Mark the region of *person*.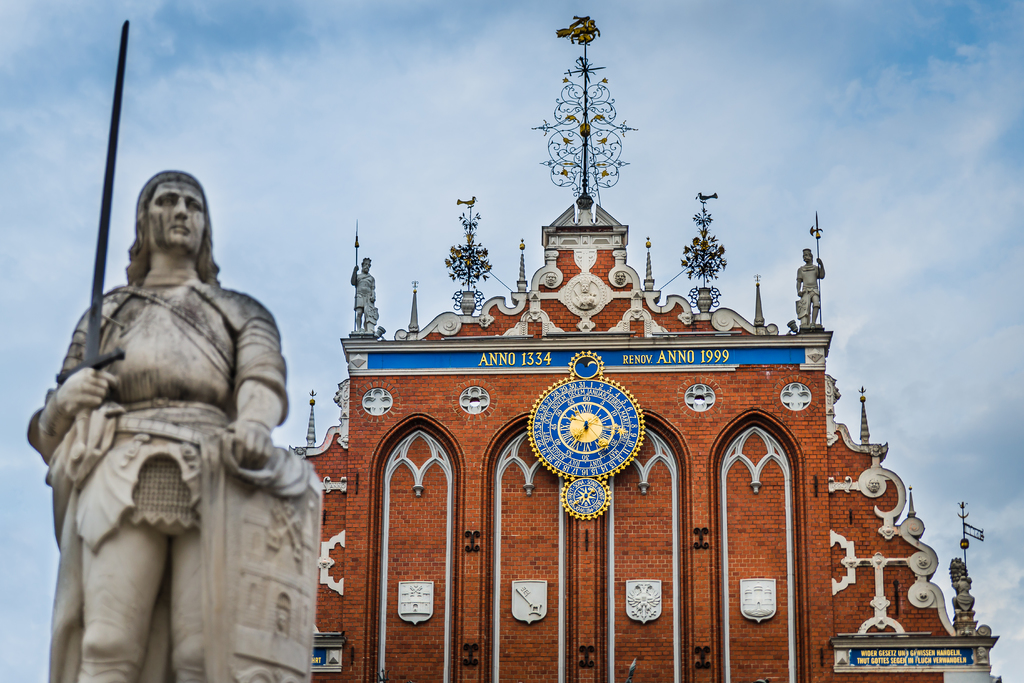
Region: box(42, 161, 297, 682).
